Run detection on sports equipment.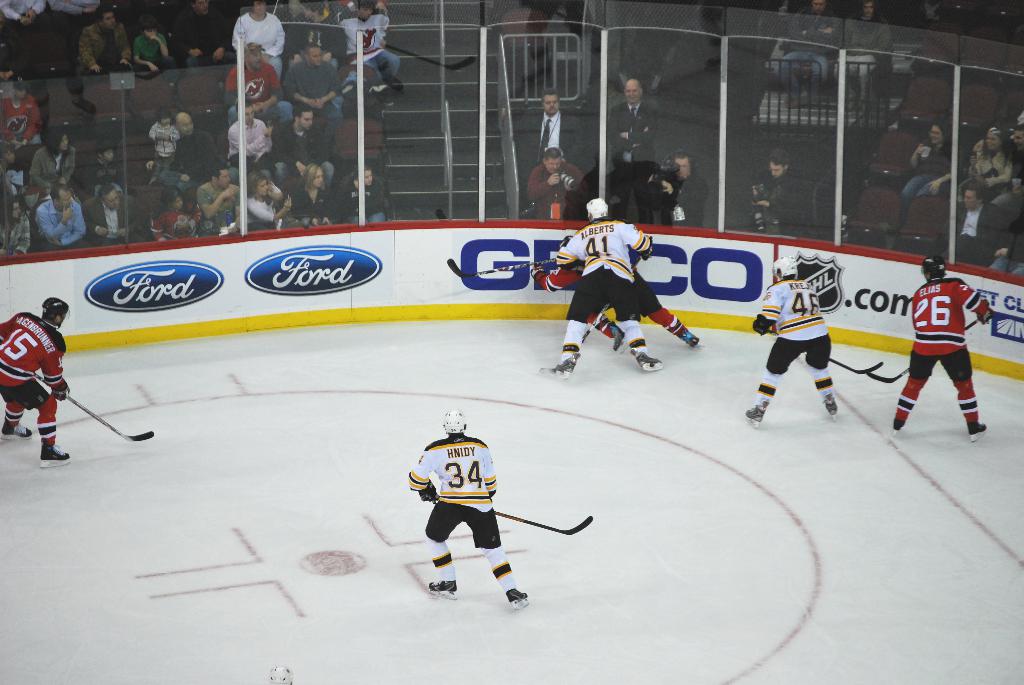
Result: bbox=(630, 347, 664, 374).
